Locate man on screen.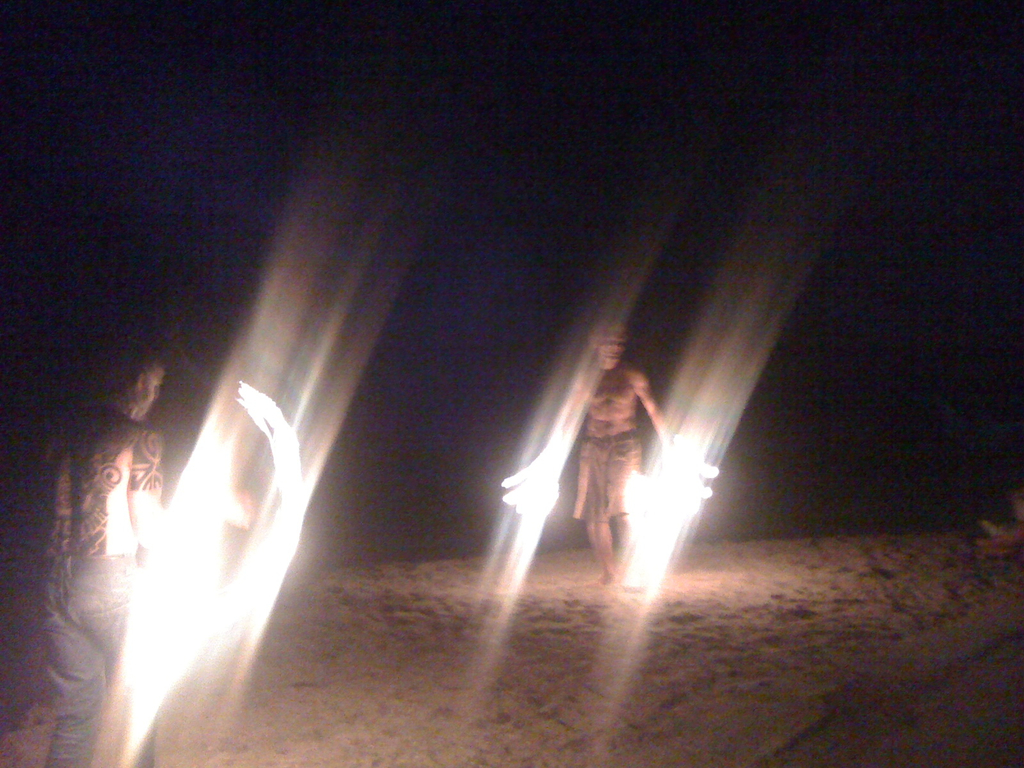
On screen at [42, 343, 169, 767].
